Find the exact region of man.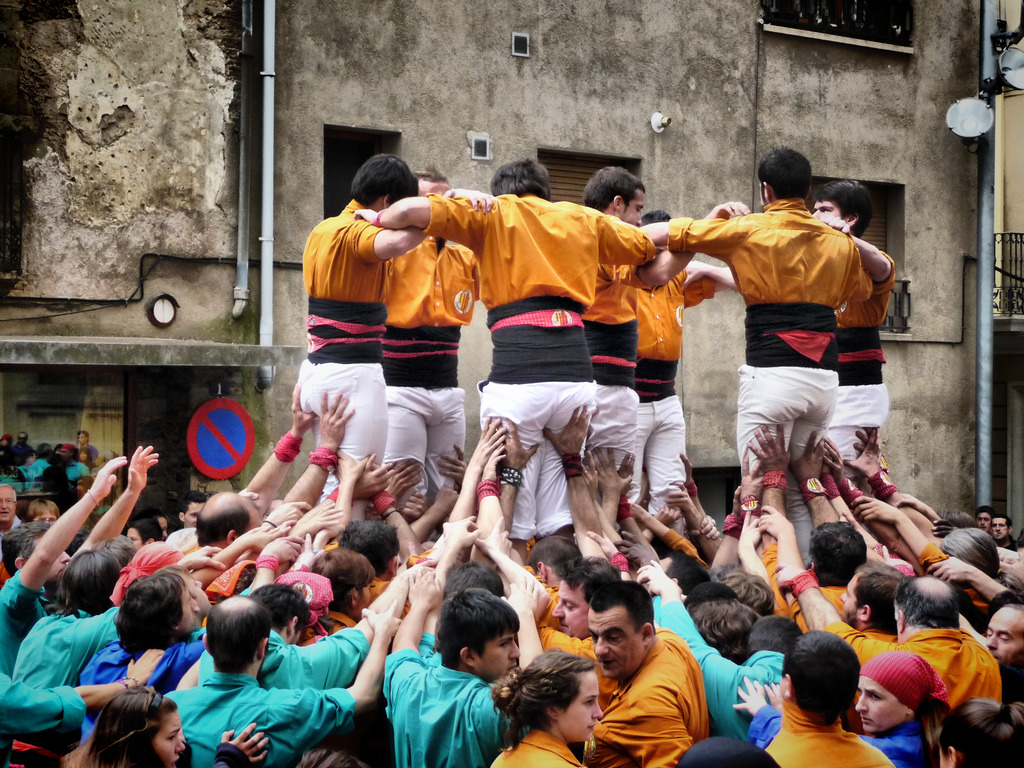
Exact region: [582,164,646,526].
